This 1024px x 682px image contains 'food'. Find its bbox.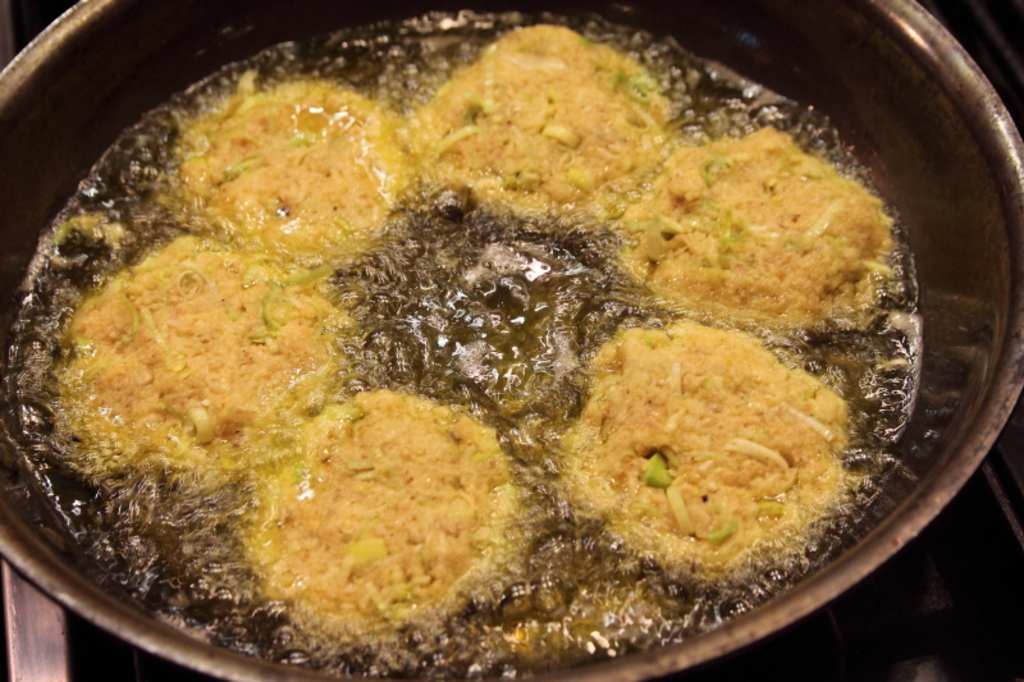
<region>232, 389, 520, 646</region>.
